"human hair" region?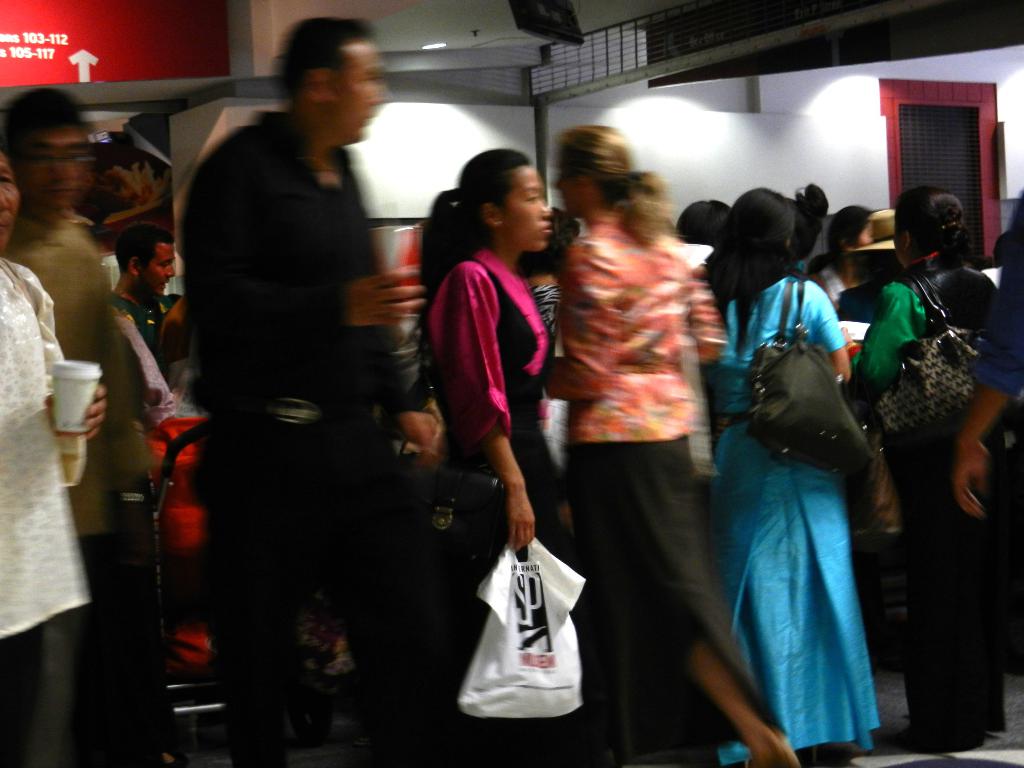
bbox=(679, 199, 727, 248)
